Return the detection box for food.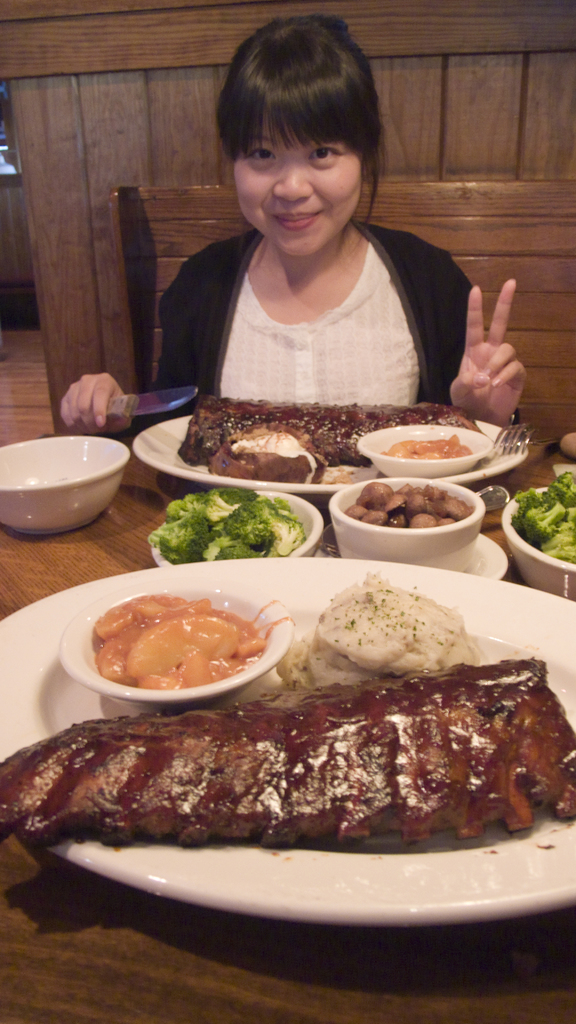
bbox(342, 483, 472, 524).
